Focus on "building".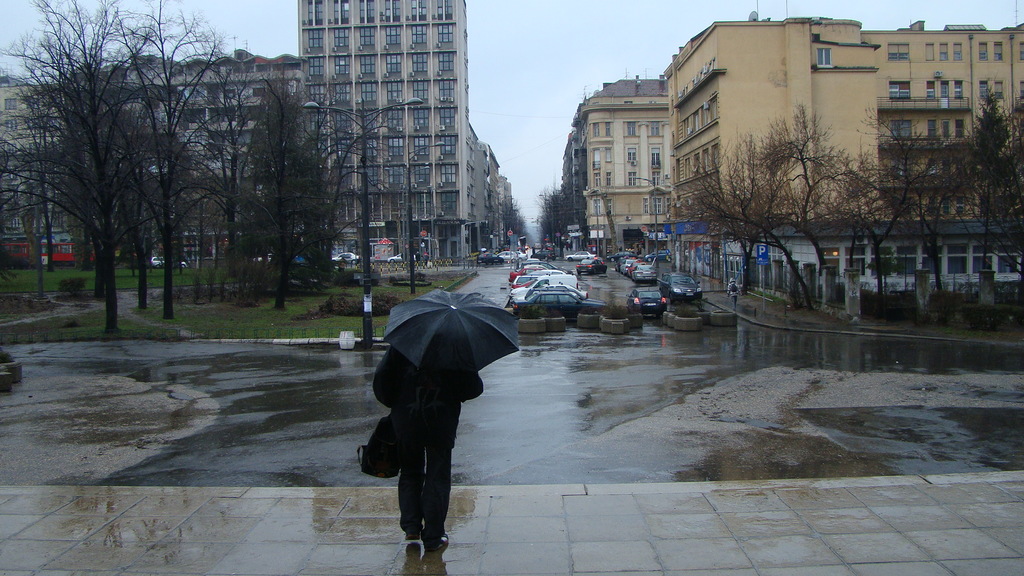
Focused at [left=561, top=66, right=698, bottom=223].
